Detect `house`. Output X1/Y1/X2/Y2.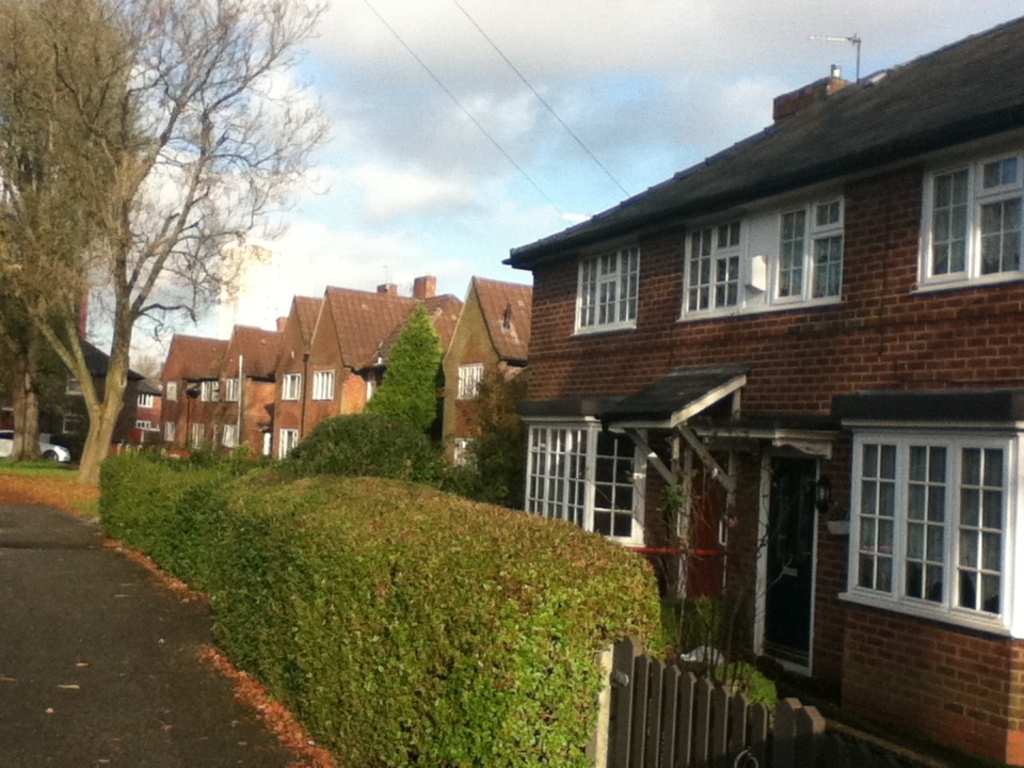
438/279/531/490.
